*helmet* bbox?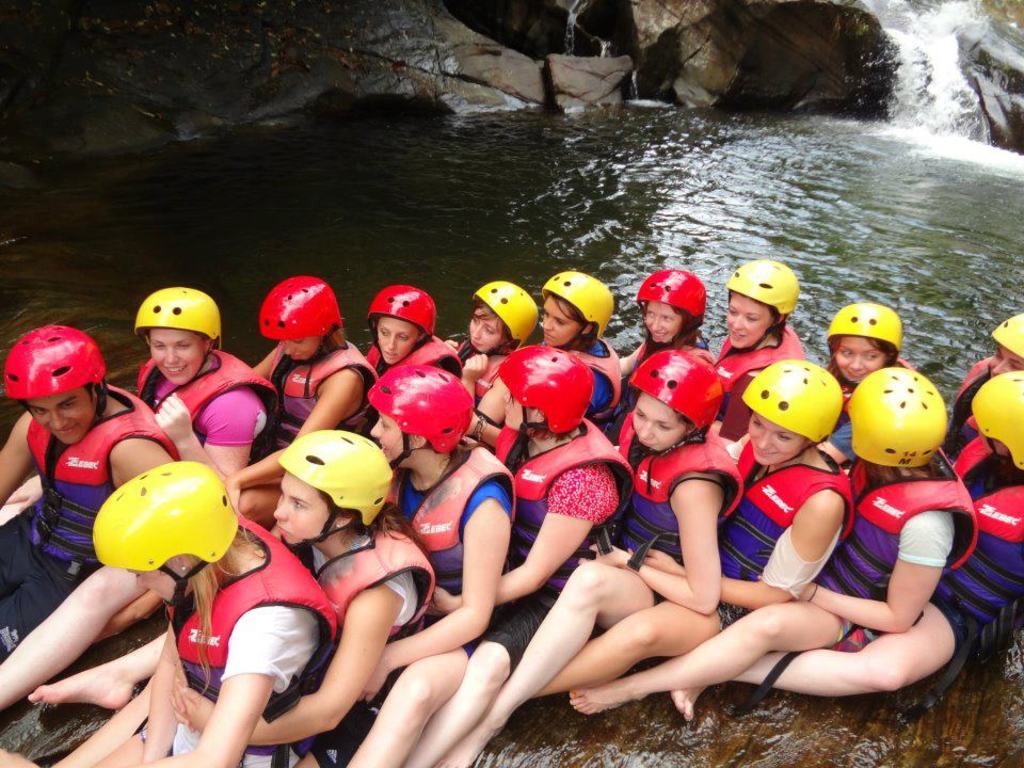
473/279/539/351
